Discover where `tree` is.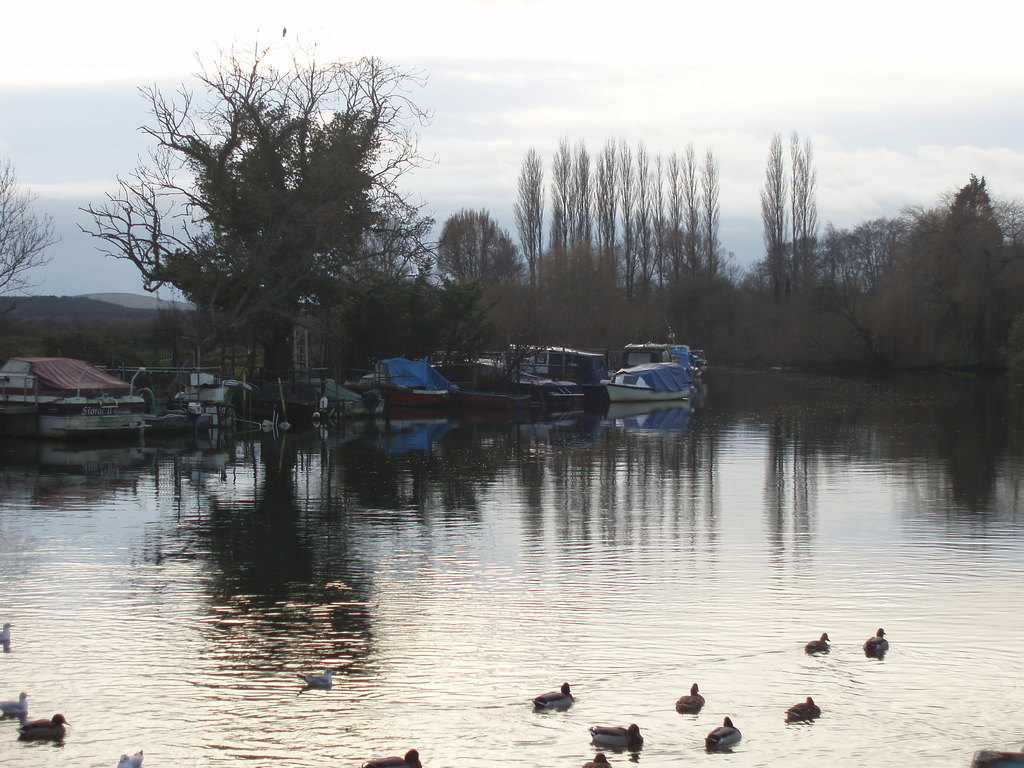
Discovered at [x1=0, y1=152, x2=62, y2=304].
